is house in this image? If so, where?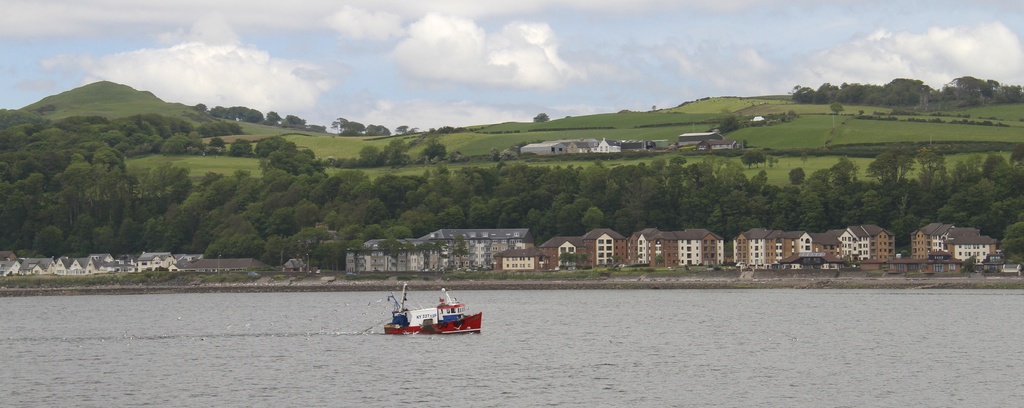
Yes, at box=[694, 135, 741, 152].
